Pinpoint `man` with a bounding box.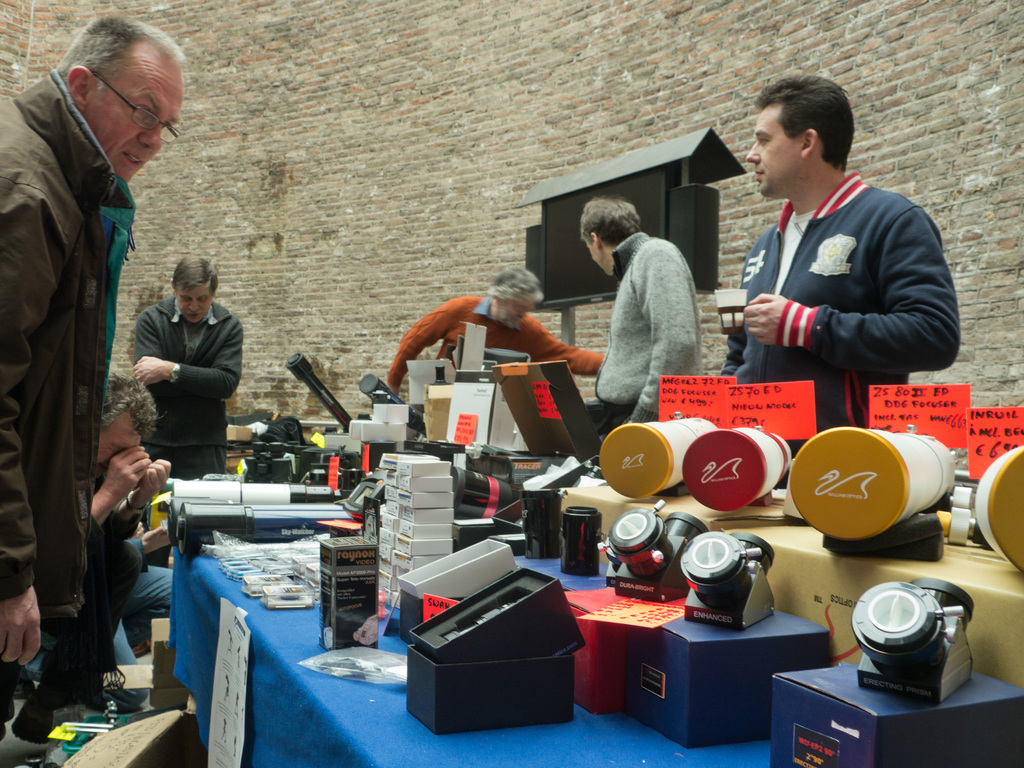
Rect(0, 10, 183, 753).
